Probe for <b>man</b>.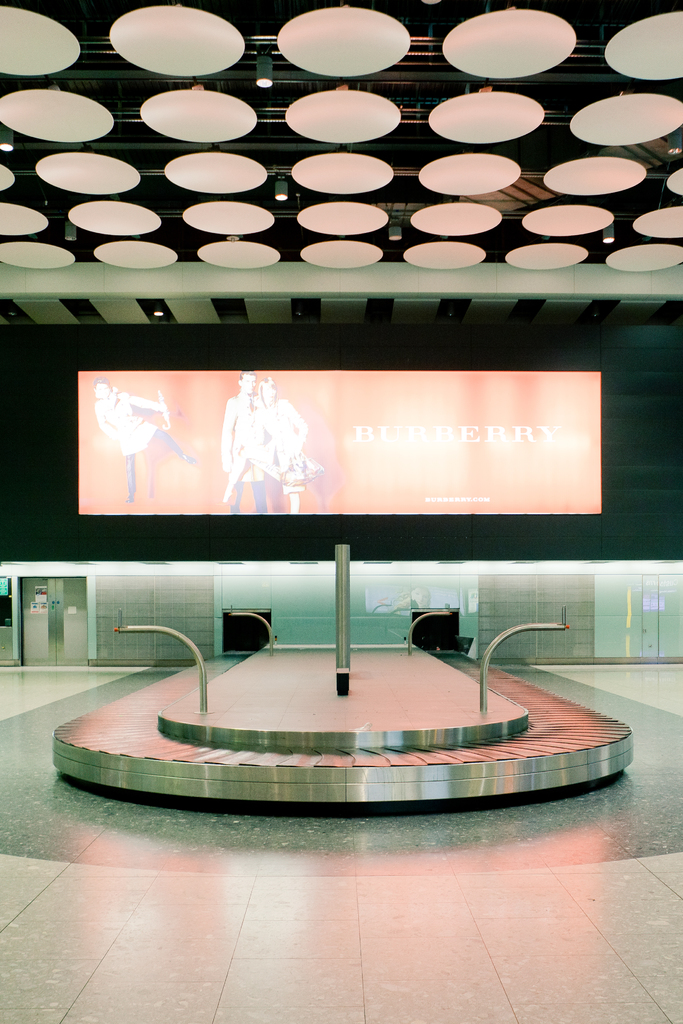
Probe result: crop(89, 381, 198, 502).
